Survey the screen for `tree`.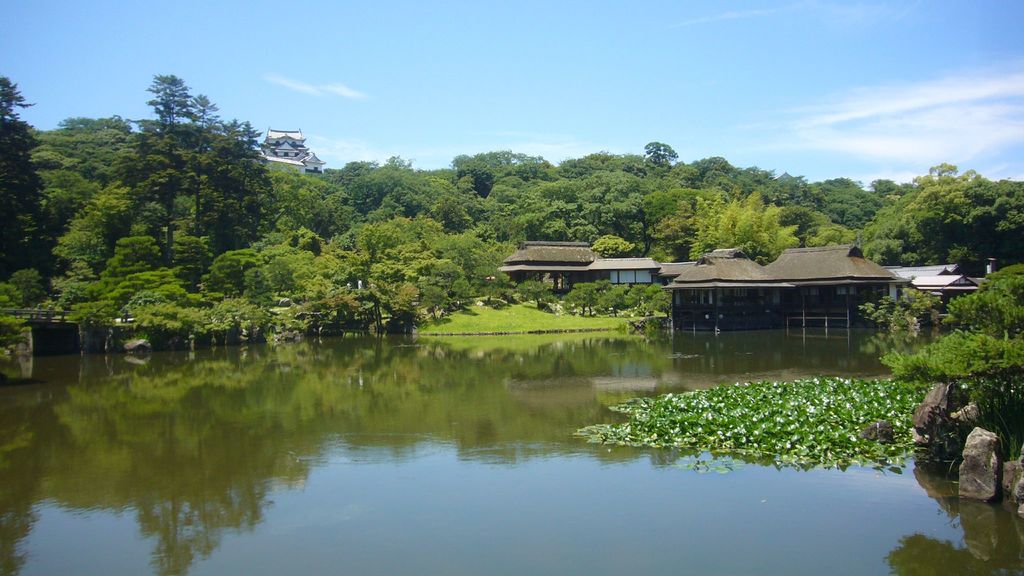
Survey found: select_region(44, 180, 133, 275).
